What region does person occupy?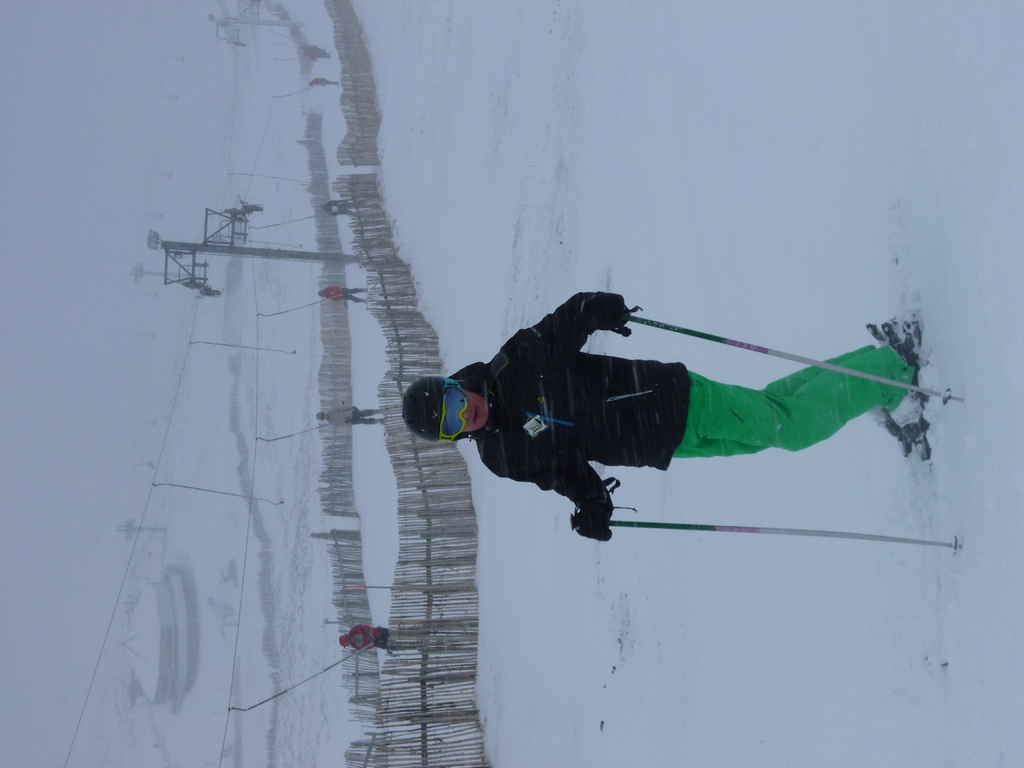
BBox(196, 283, 216, 294).
